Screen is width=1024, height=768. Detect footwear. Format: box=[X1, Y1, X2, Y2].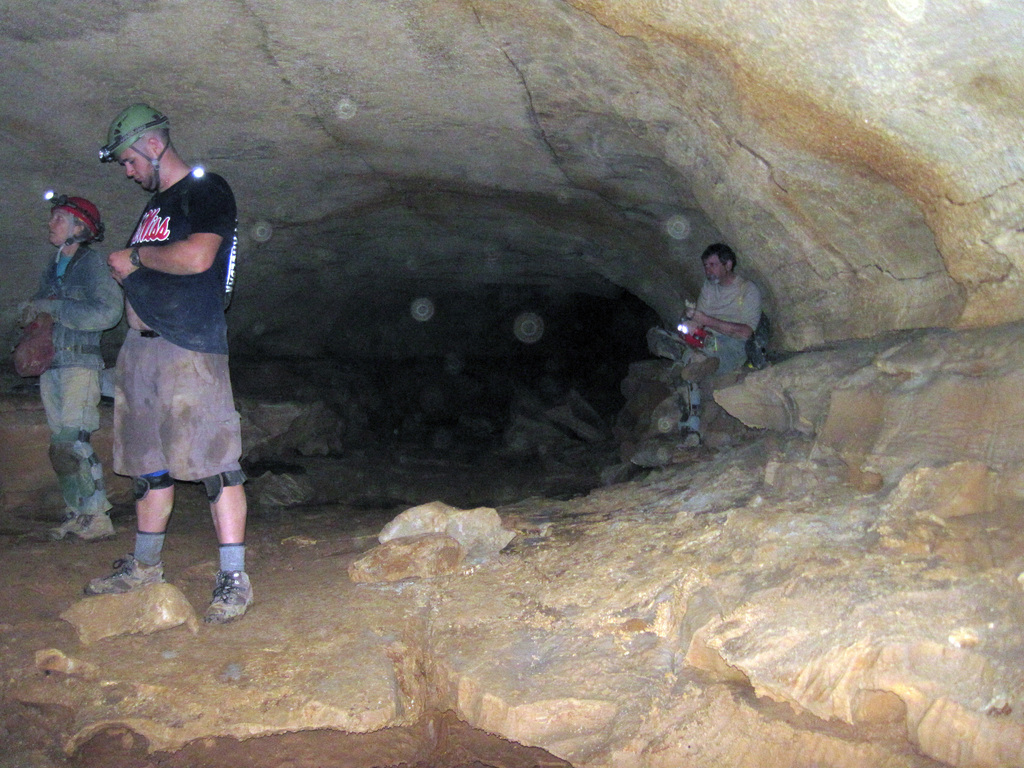
box=[175, 552, 238, 632].
